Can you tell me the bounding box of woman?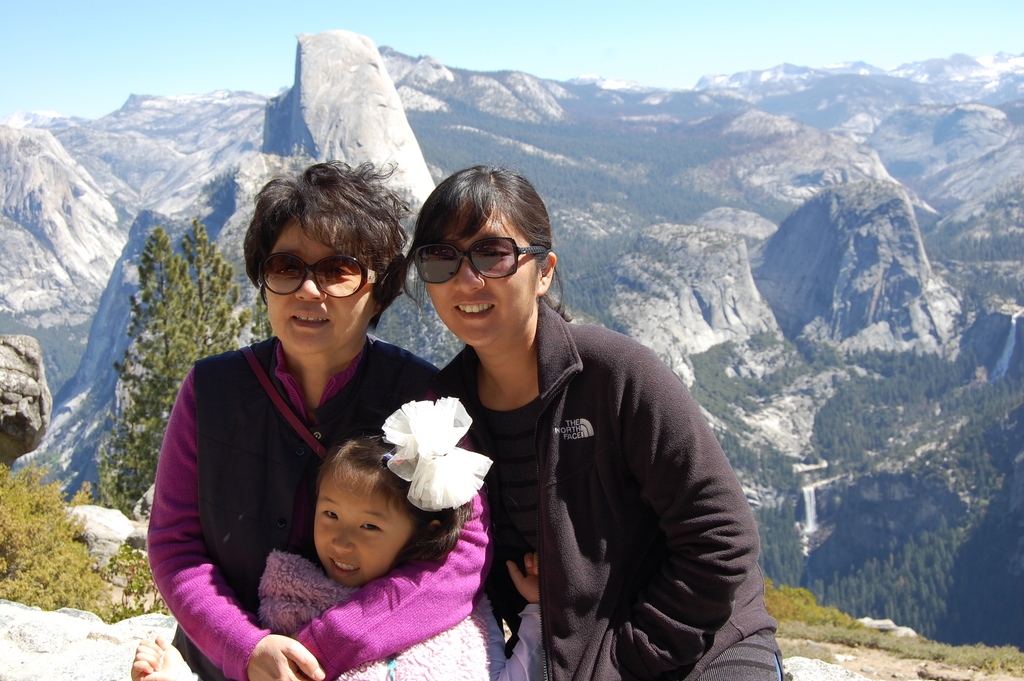
(left=404, top=165, right=791, bottom=680).
